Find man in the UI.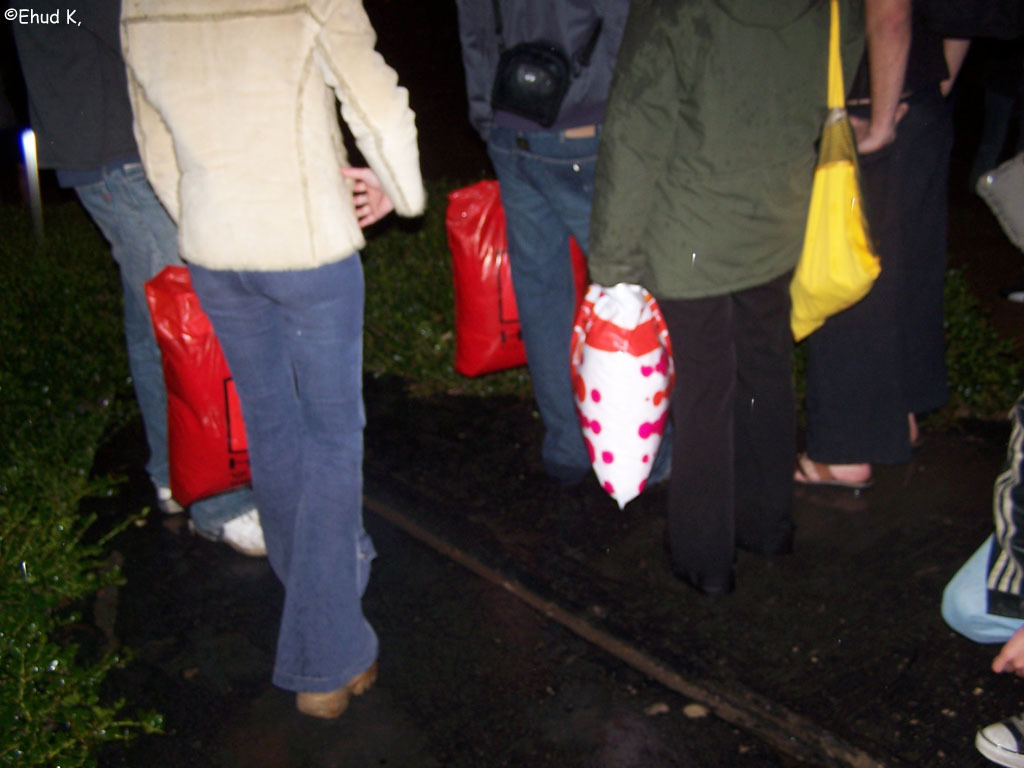
UI element at bbox(9, 0, 265, 558).
